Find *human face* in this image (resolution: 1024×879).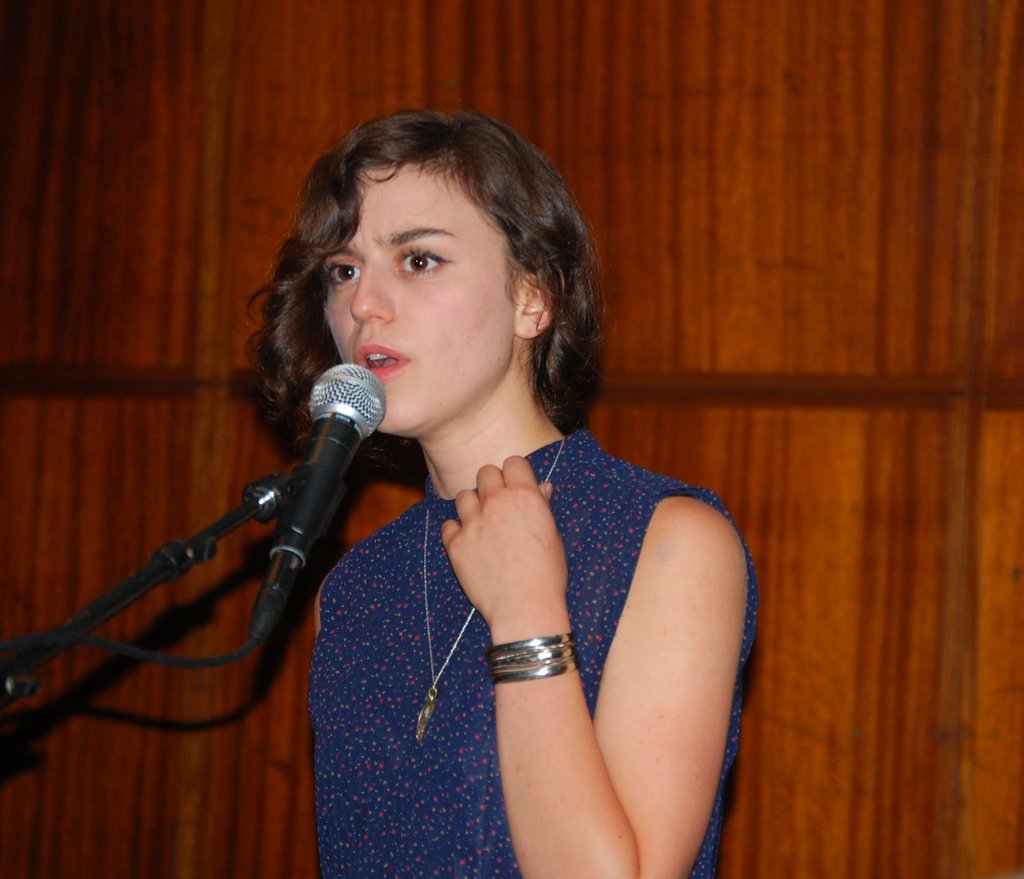
left=324, top=168, right=518, bottom=431.
